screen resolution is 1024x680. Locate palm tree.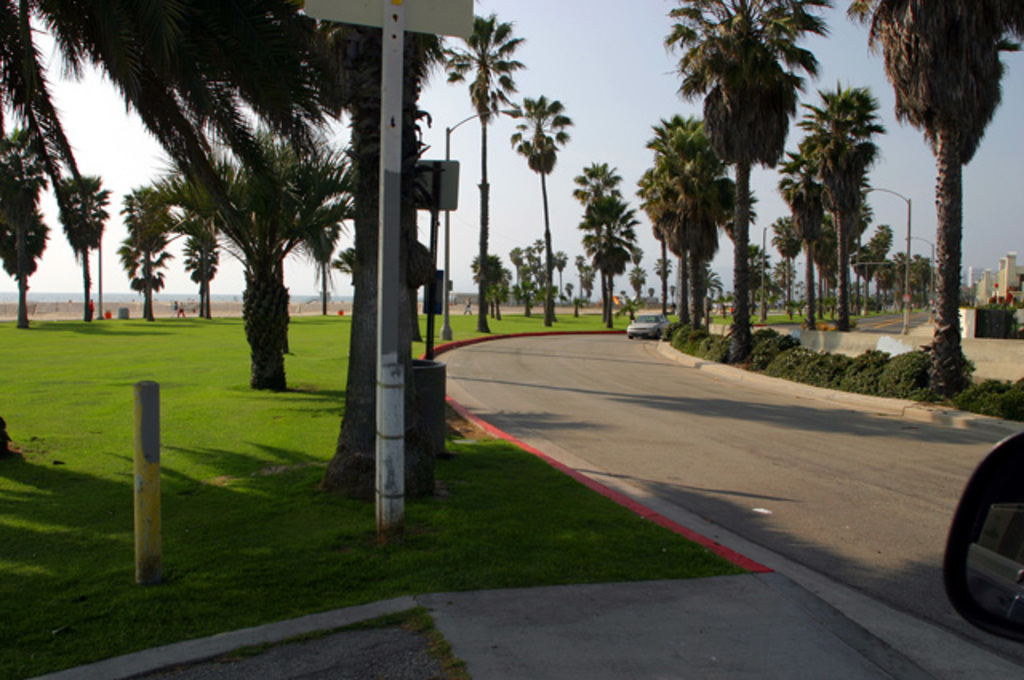
[661,0,822,365].
